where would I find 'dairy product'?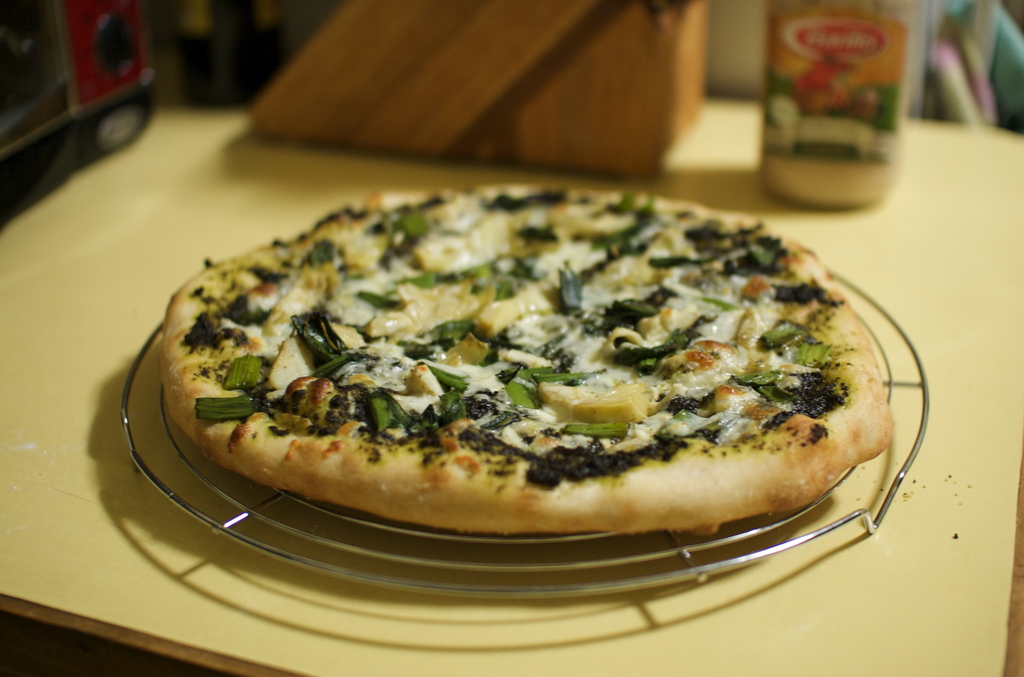
At left=219, top=199, right=770, bottom=450.
